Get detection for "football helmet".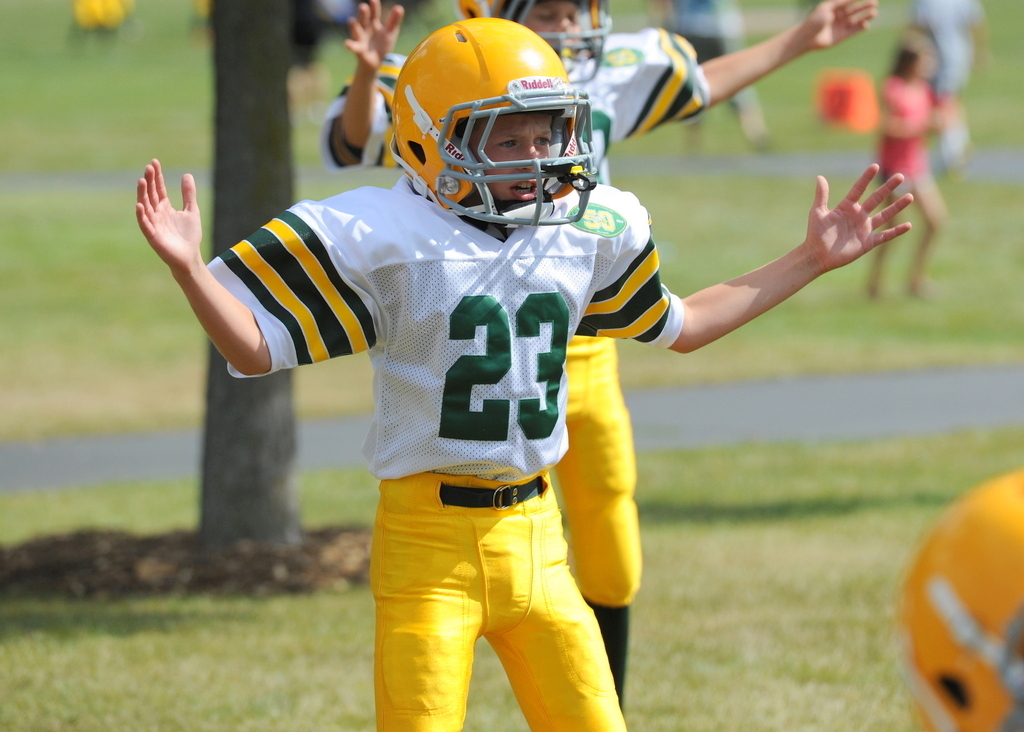
Detection: left=383, top=26, right=598, bottom=232.
